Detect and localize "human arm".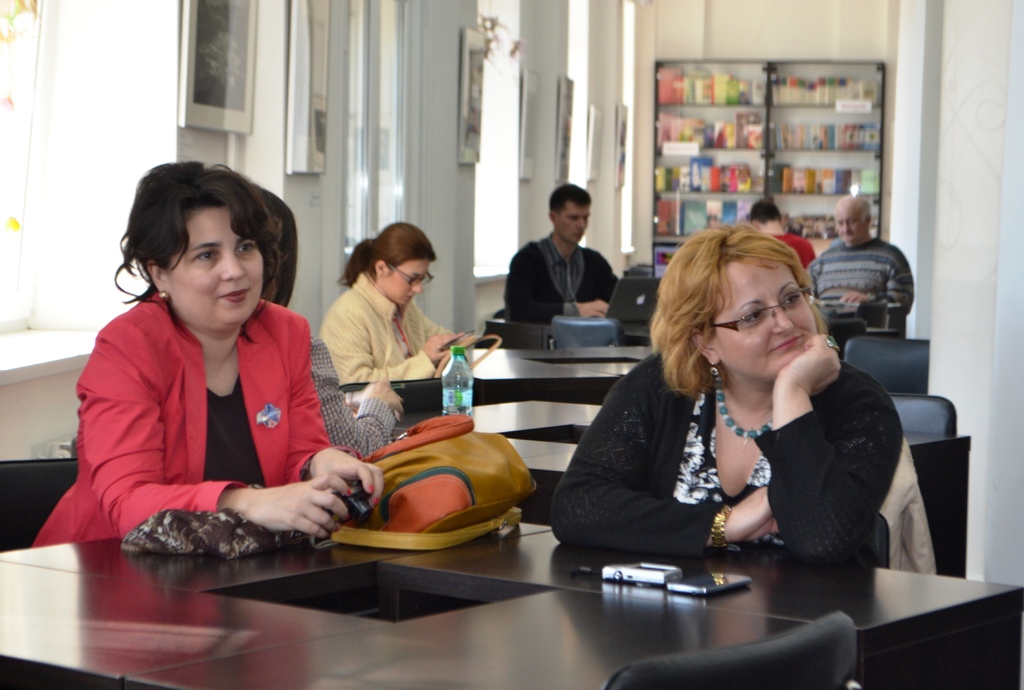
Localized at 76,338,355,539.
